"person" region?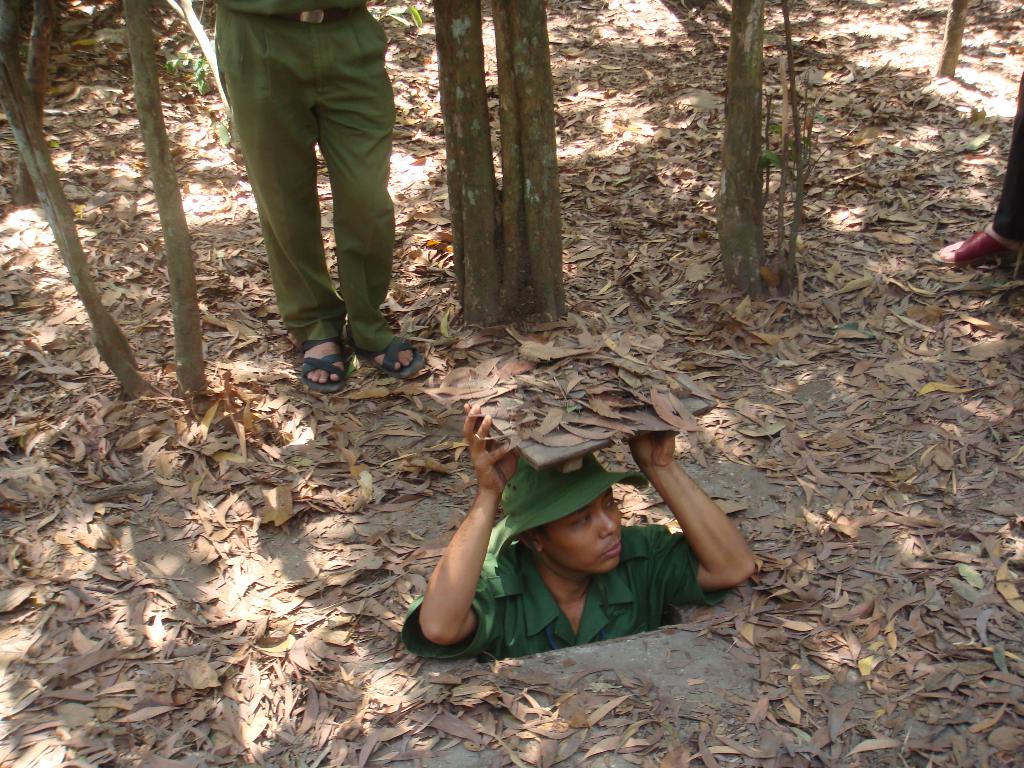
detection(195, 0, 412, 387)
